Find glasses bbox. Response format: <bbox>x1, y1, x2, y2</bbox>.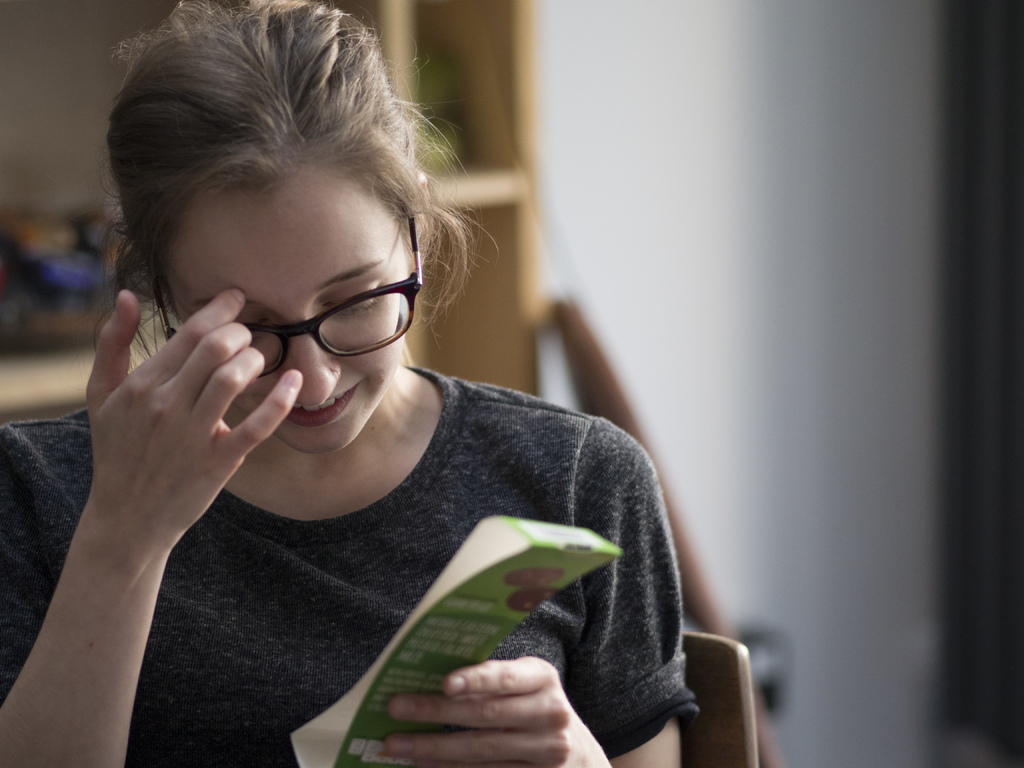
<bbox>177, 264, 416, 372</bbox>.
